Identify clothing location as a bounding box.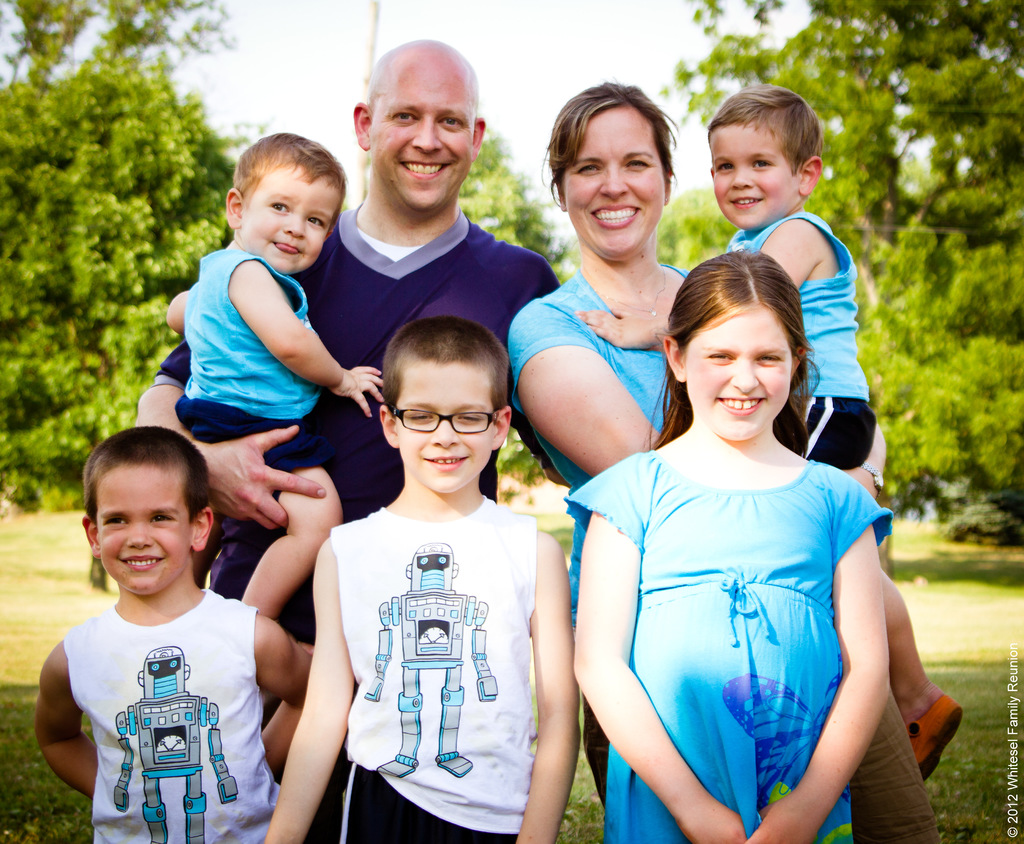
<bbox>507, 262, 696, 811</bbox>.
